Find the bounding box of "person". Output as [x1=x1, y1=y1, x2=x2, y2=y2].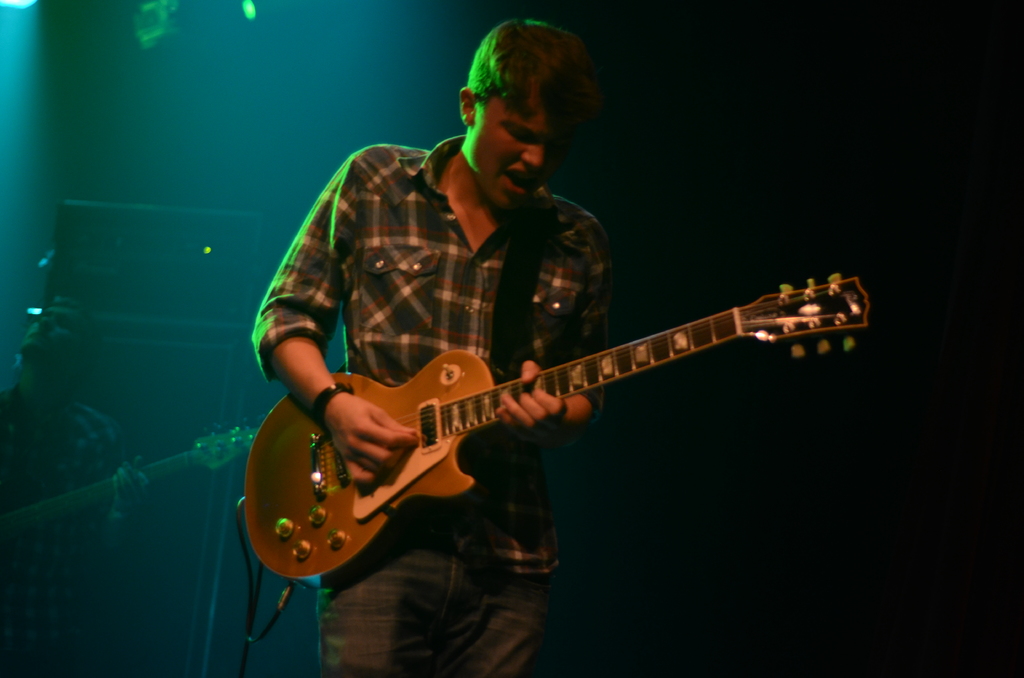
[x1=250, y1=12, x2=624, y2=677].
